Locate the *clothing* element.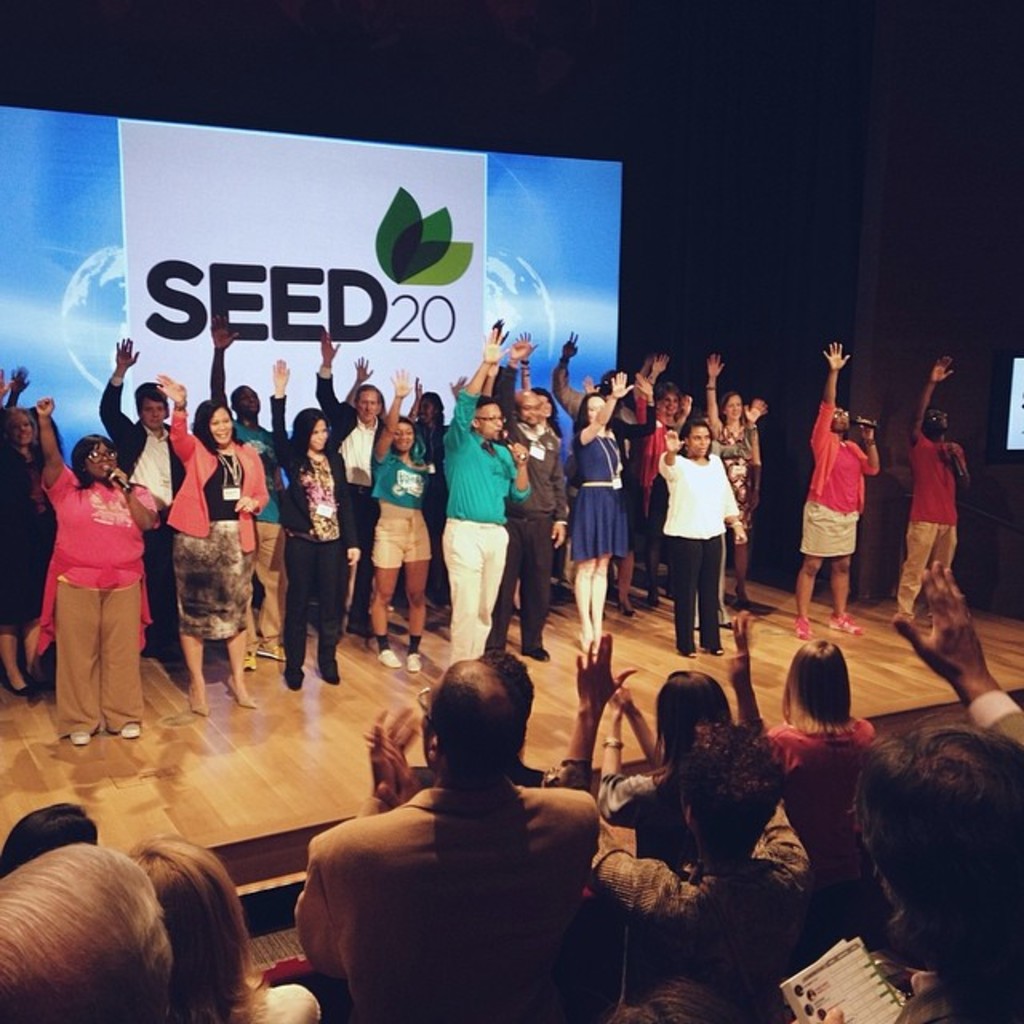
Element bbox: (left=29, top=437, right=150, bottom=734).
